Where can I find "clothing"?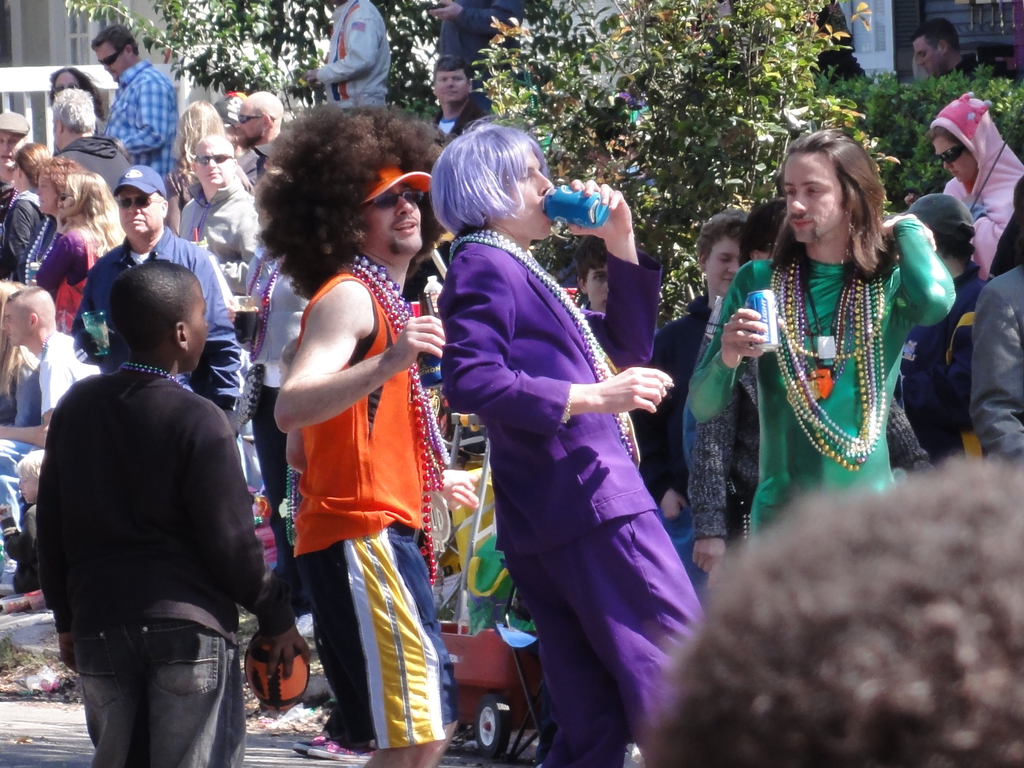
You can find it at [left=28, top=358, right=260, bottom=767].
